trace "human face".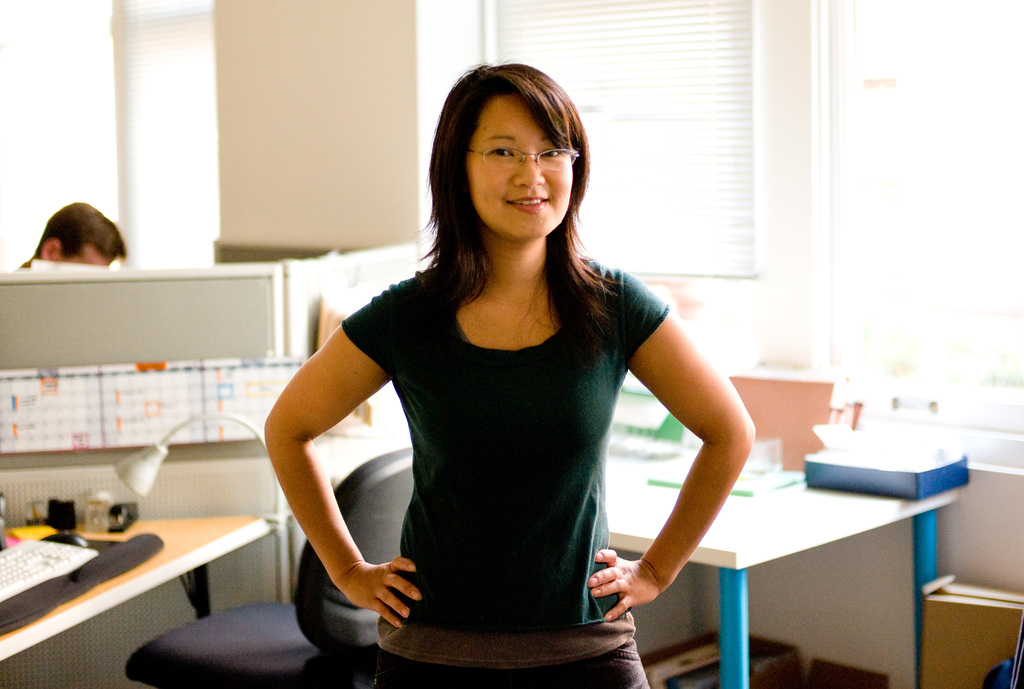
Traced to 475 90 572 239.
